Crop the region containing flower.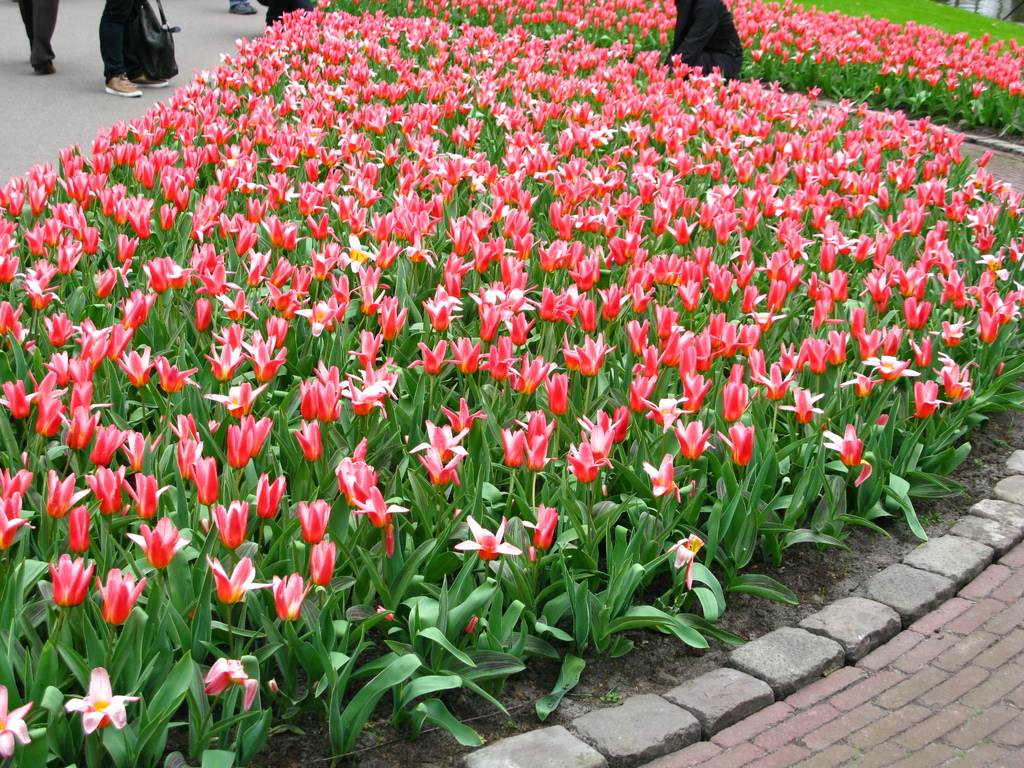
Crop region: pyautogui.locateOnScreen(455, 511, 515, 563).
